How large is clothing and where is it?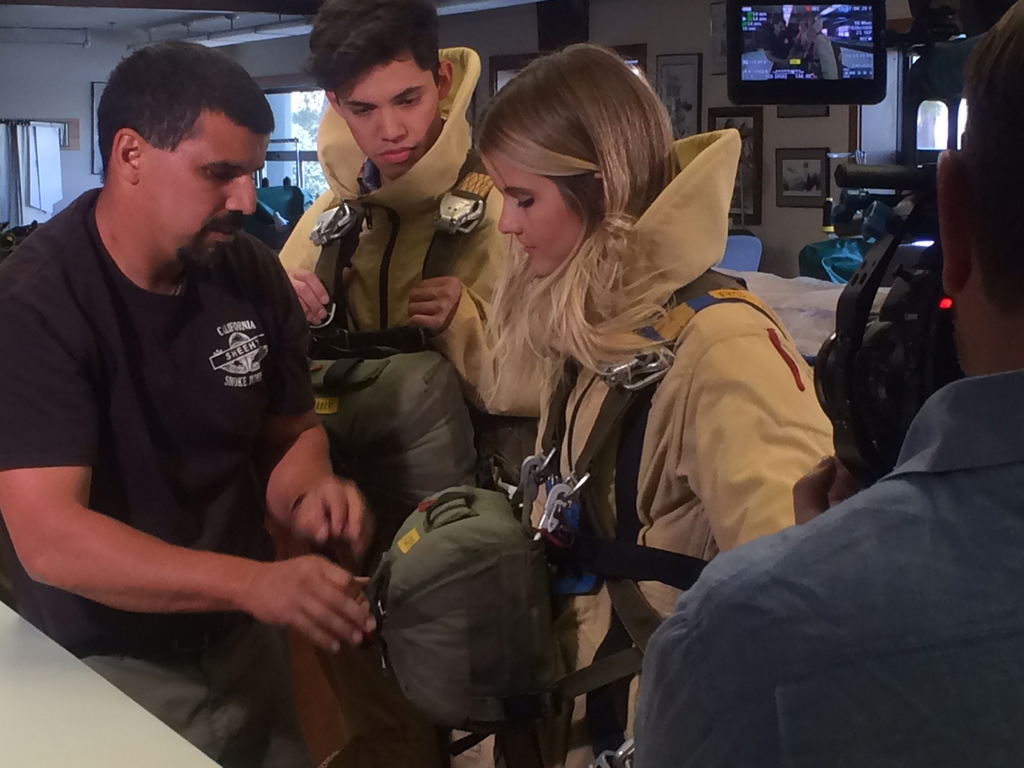
Bounding box: pyautogui.locateOnScreen(515, 122, 837, 767).
